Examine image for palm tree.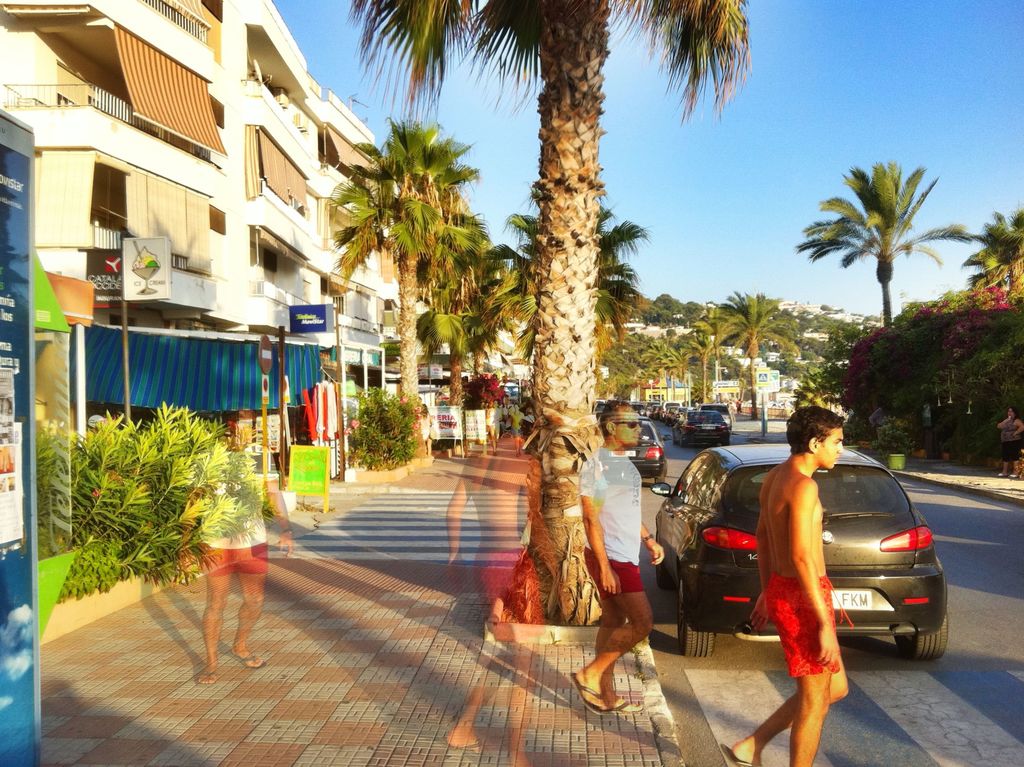
Examination result: 461 254 511 407.
